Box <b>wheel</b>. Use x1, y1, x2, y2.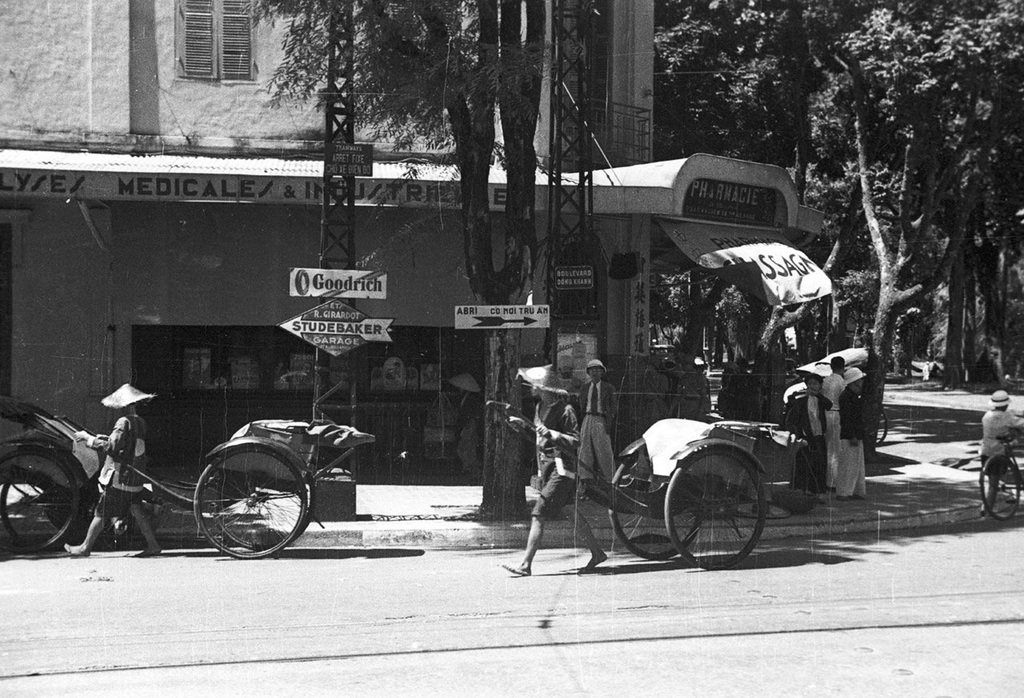
194, 444, 308, 560.
